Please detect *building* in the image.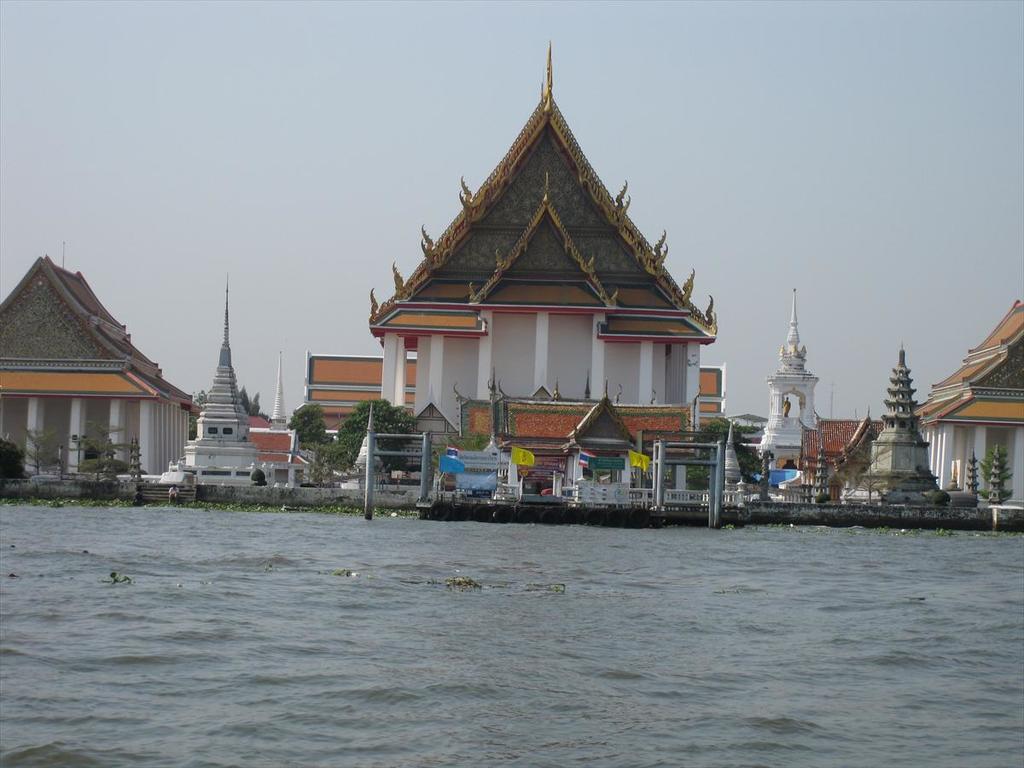
{"left": 802, "top": 417, "right": 886, "bottom": 503}.
